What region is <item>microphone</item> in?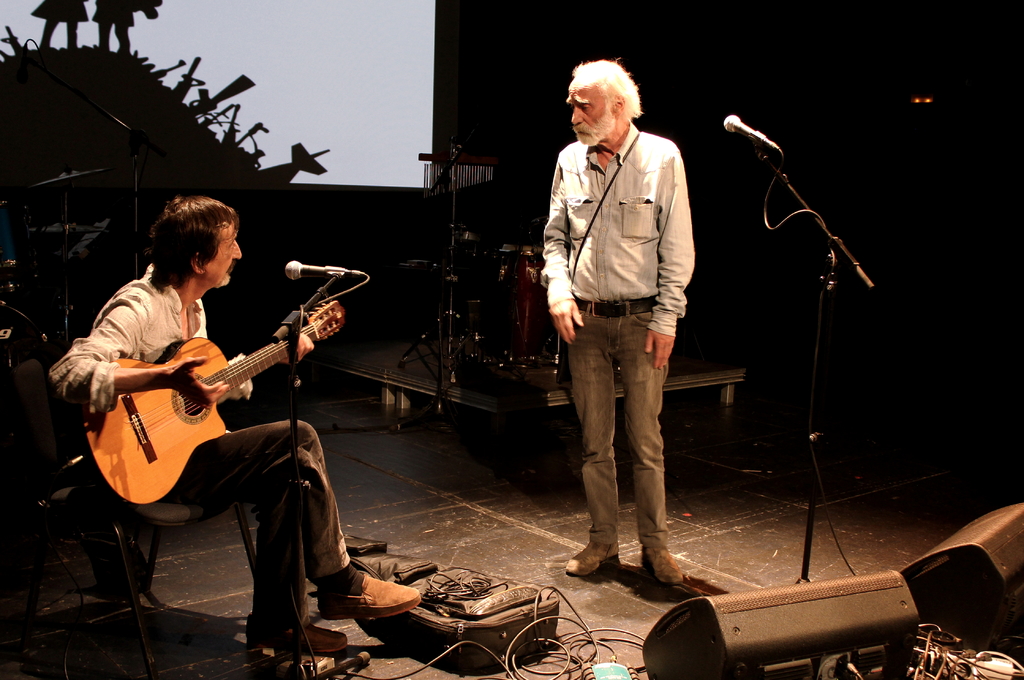
[728,102,810,175].
